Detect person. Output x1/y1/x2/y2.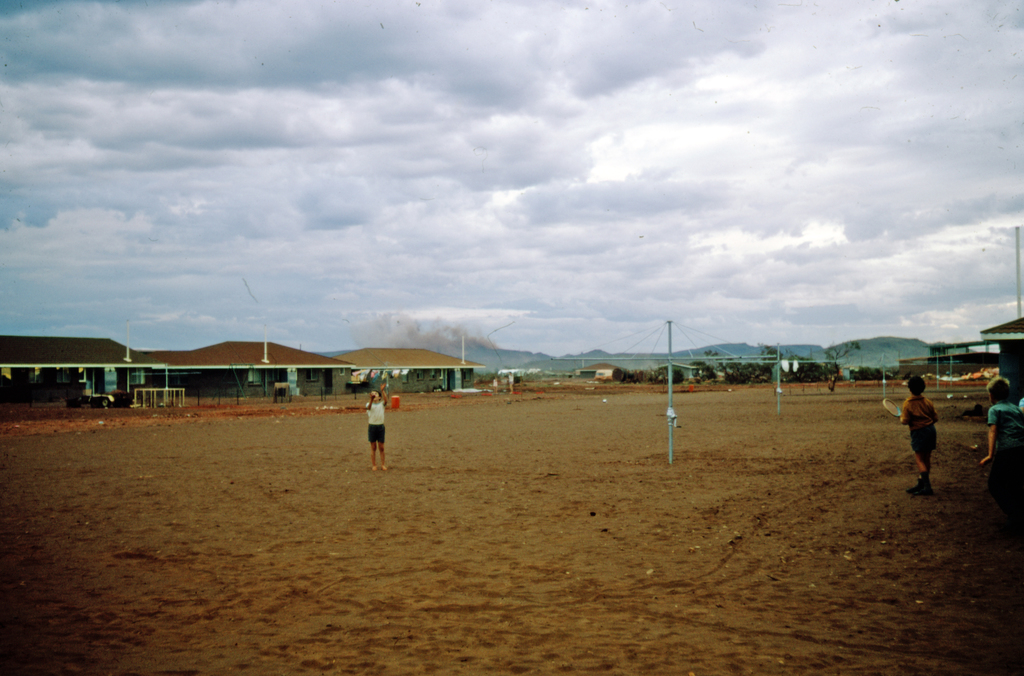
981/376/1023/499.
